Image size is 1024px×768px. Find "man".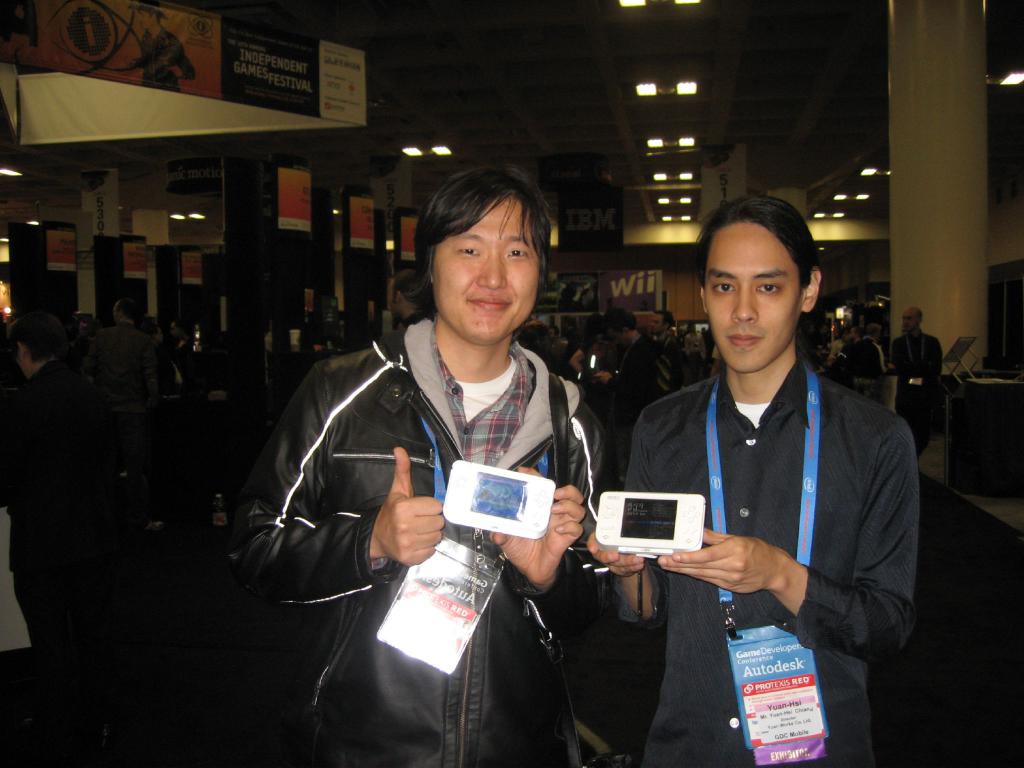
[left=821, top=284, right=884, bottom=406].
